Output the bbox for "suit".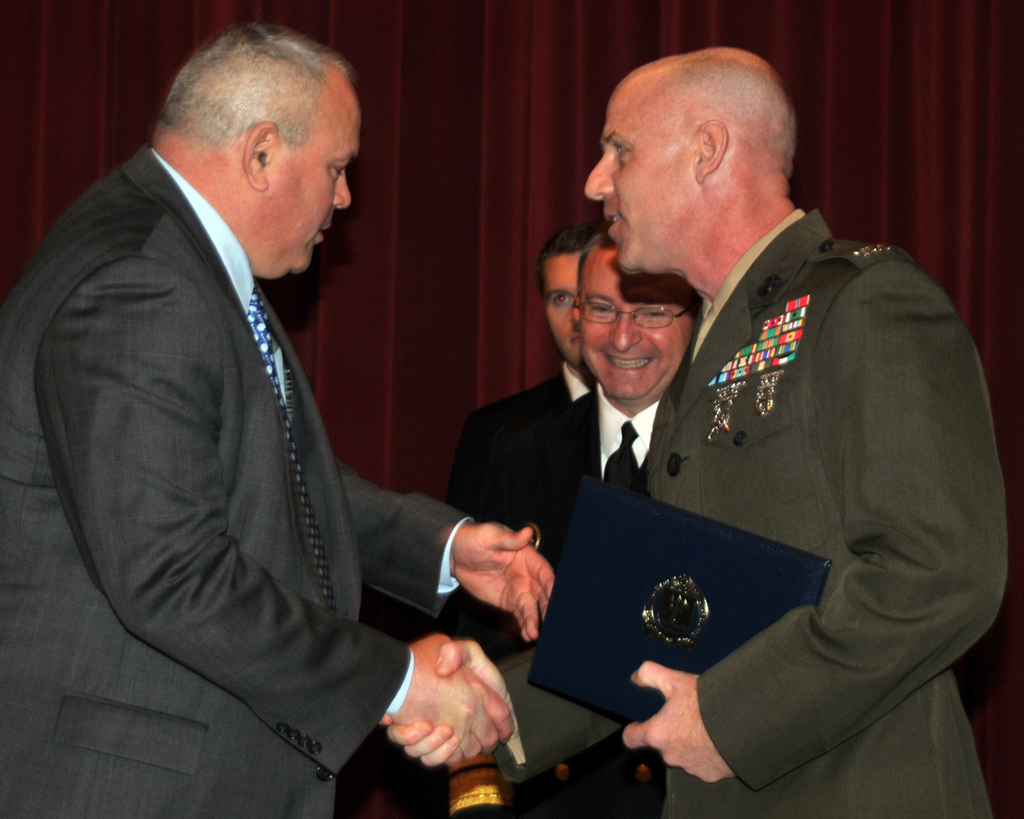
[403,360,595,818].
